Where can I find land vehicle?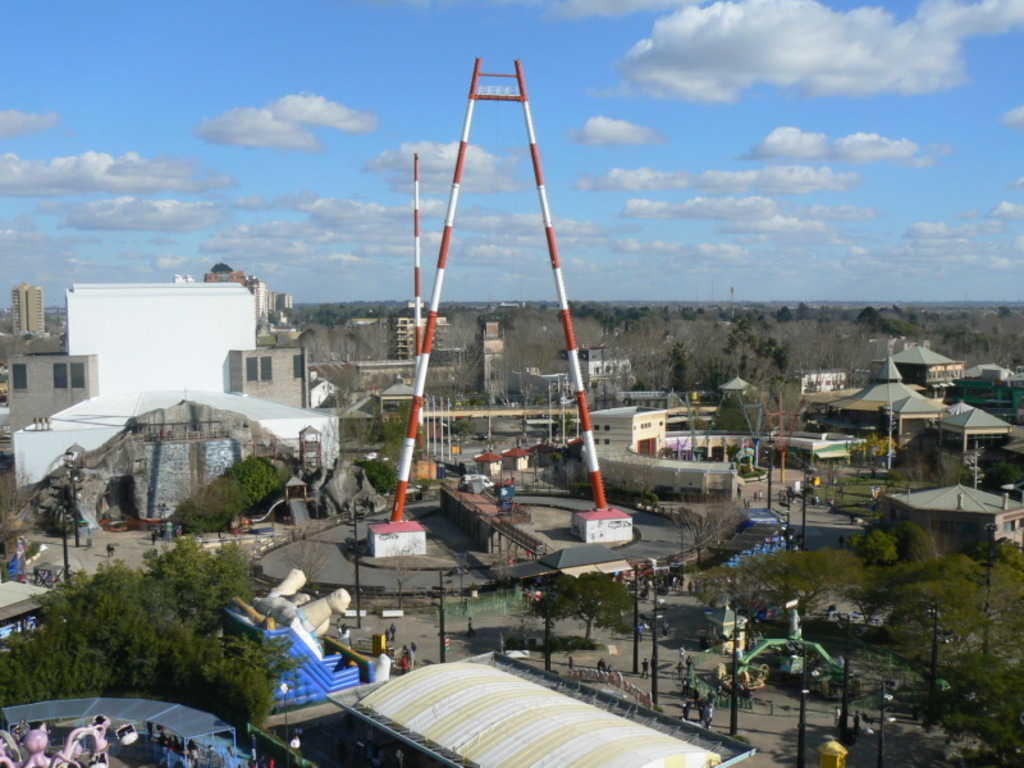
You can find it at <region>458, 470, 493, 490</region>.
